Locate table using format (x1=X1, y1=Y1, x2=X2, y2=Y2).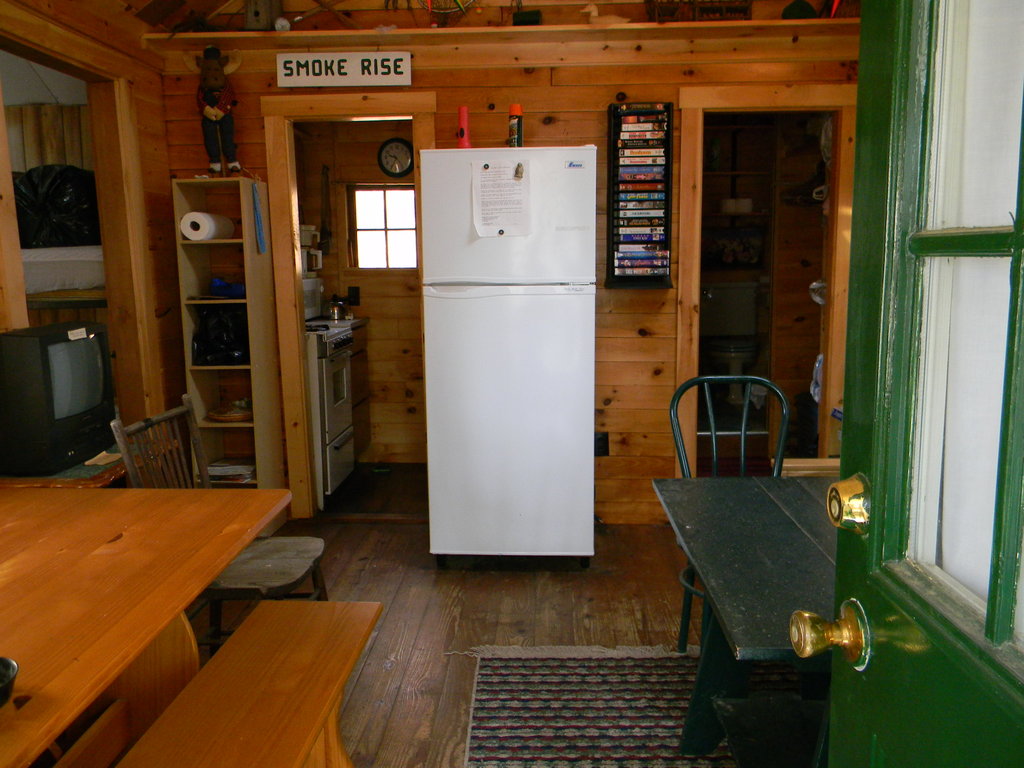
(x1=0, y1=451, x2=290, y2=723).
